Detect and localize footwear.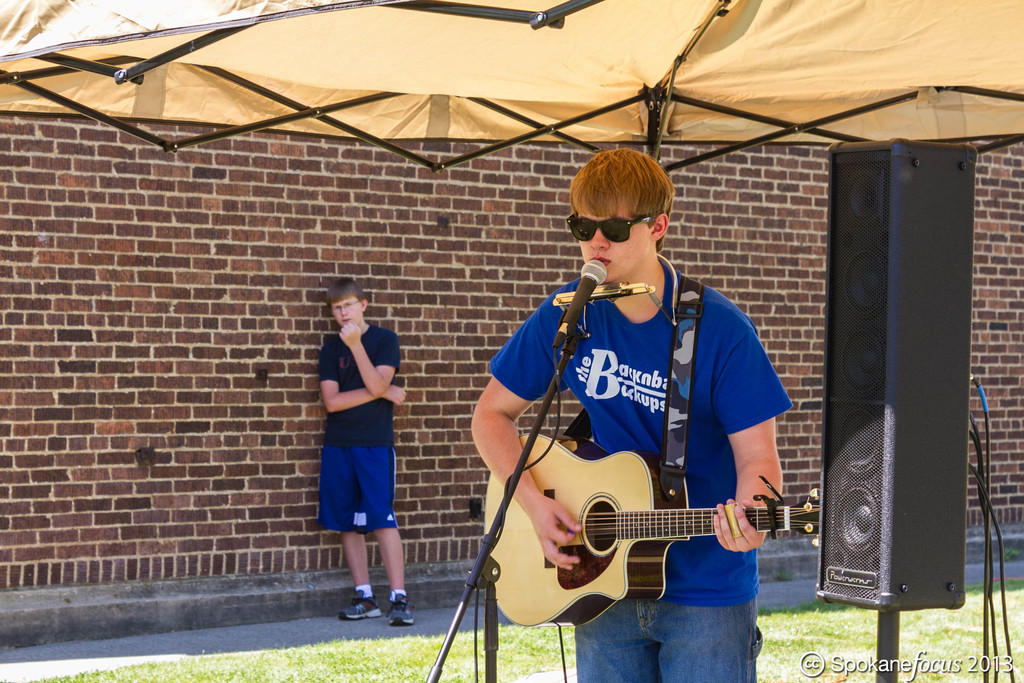
Localized at bbox=(339, 587, 383, 619).
